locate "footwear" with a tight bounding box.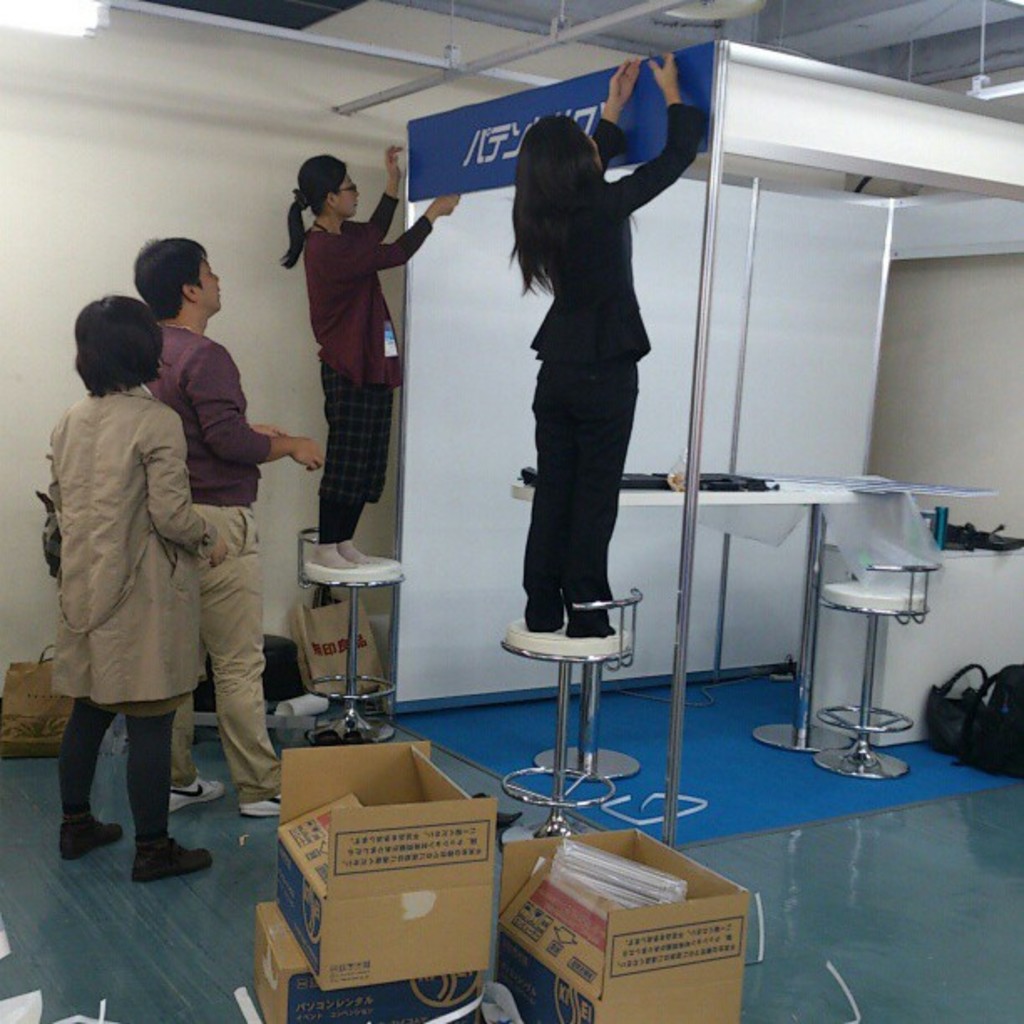
{"left": 132, "top": 837, "right": 212, "bottom": 880}.
